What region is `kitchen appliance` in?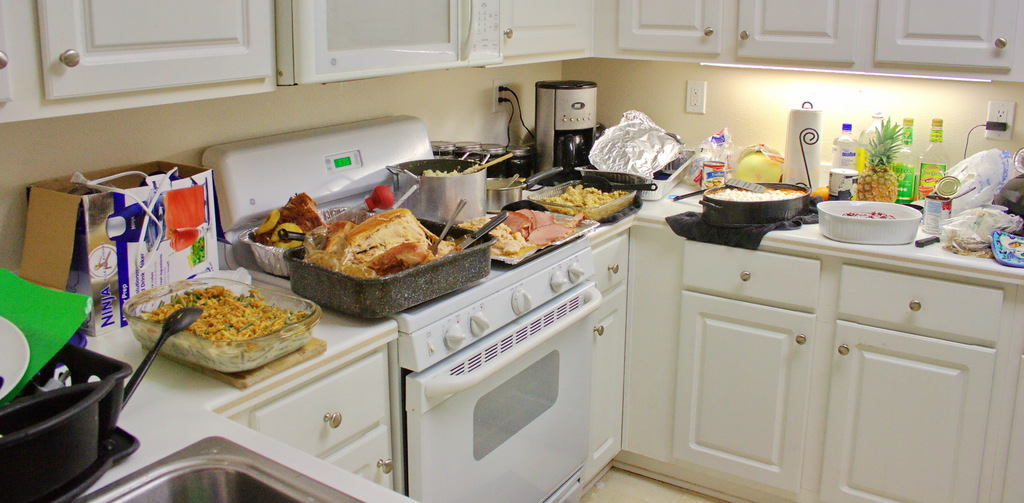
Rect(922, 120, 952, 195).
